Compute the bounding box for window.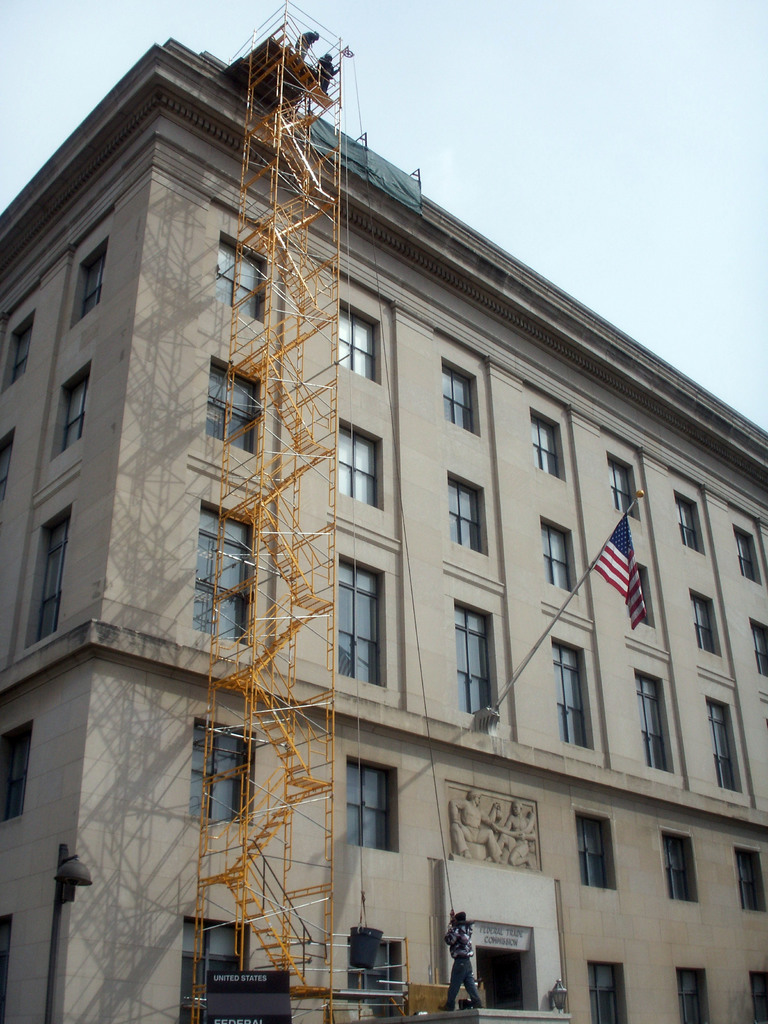
(0, 324, 34, 387).
